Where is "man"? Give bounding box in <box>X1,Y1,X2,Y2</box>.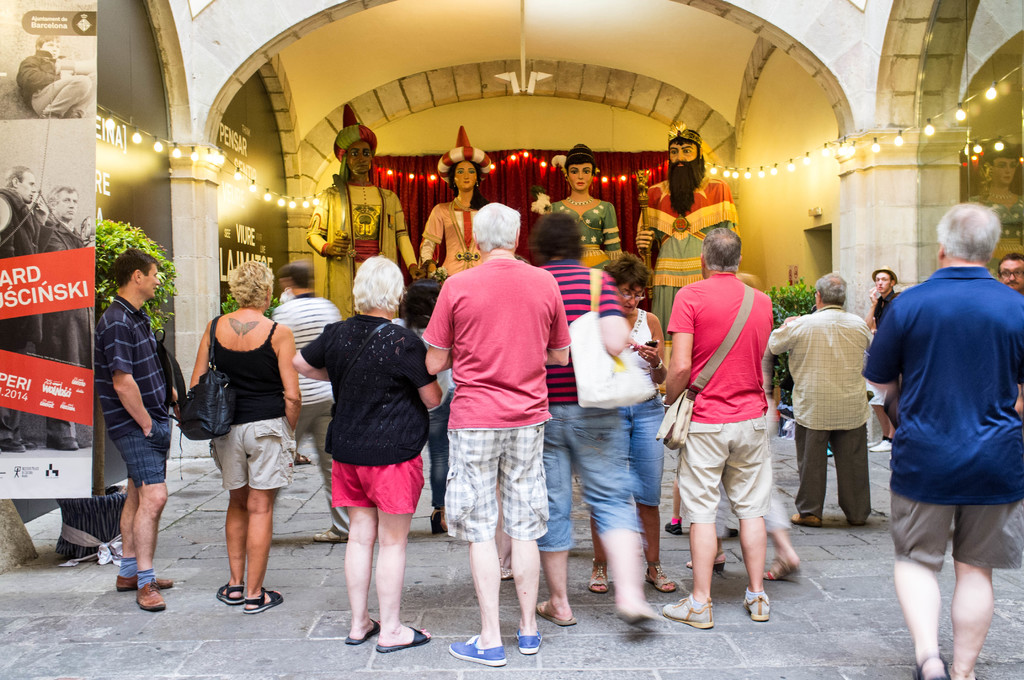
<box>872,172,1010,679</box>.
